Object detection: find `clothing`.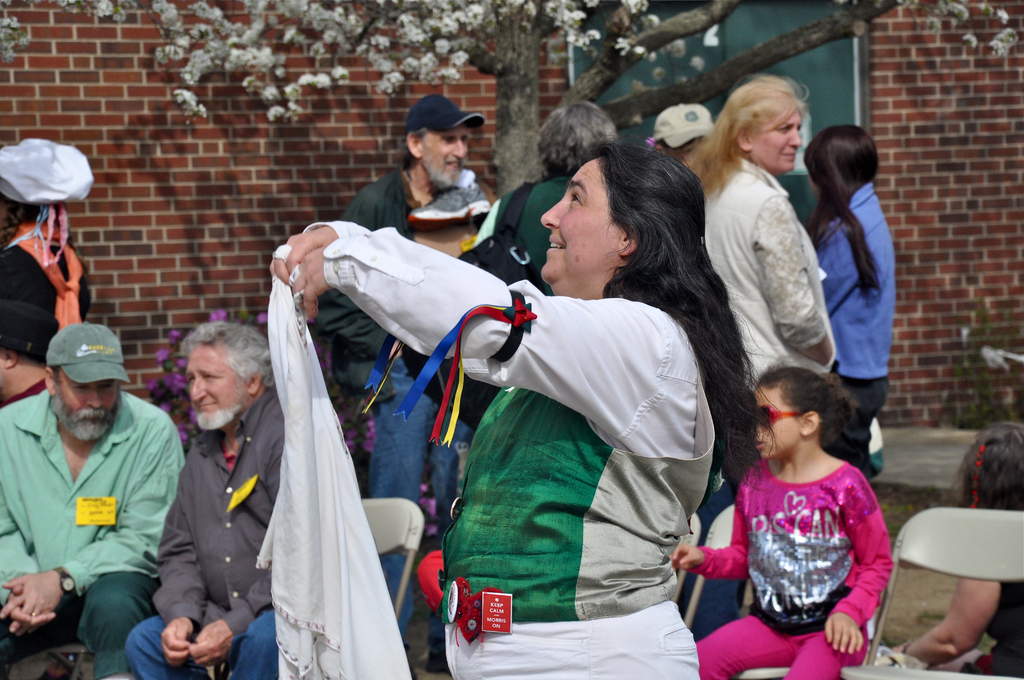
(309,154,495,667).
